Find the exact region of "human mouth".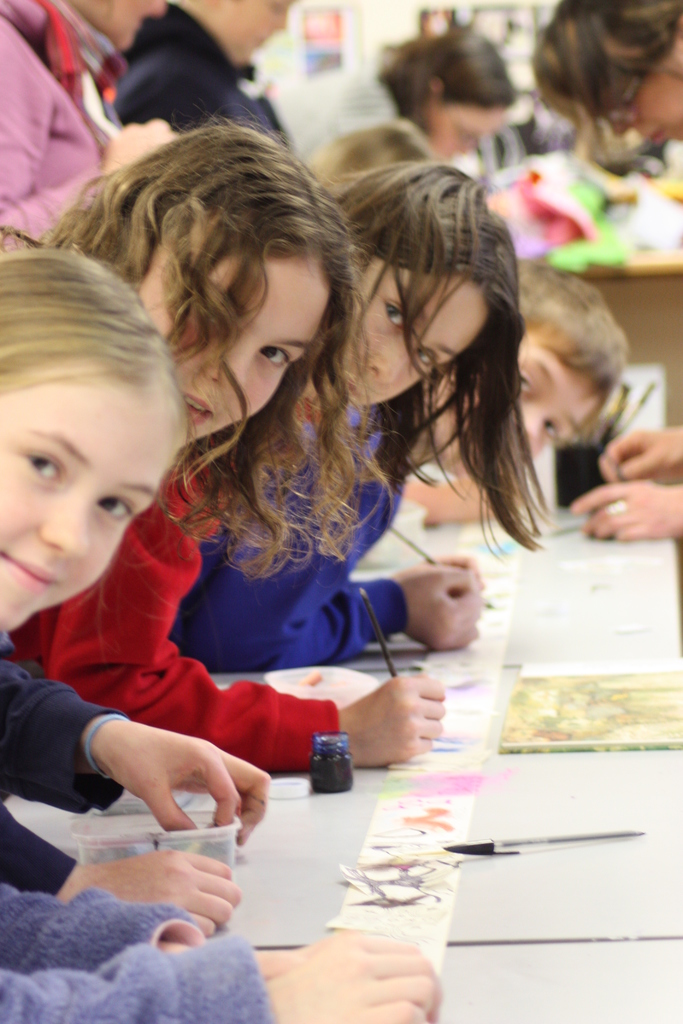
Exact region: {"x1": 337, "y1": 372, "x2": 365, "y2": 409}.
